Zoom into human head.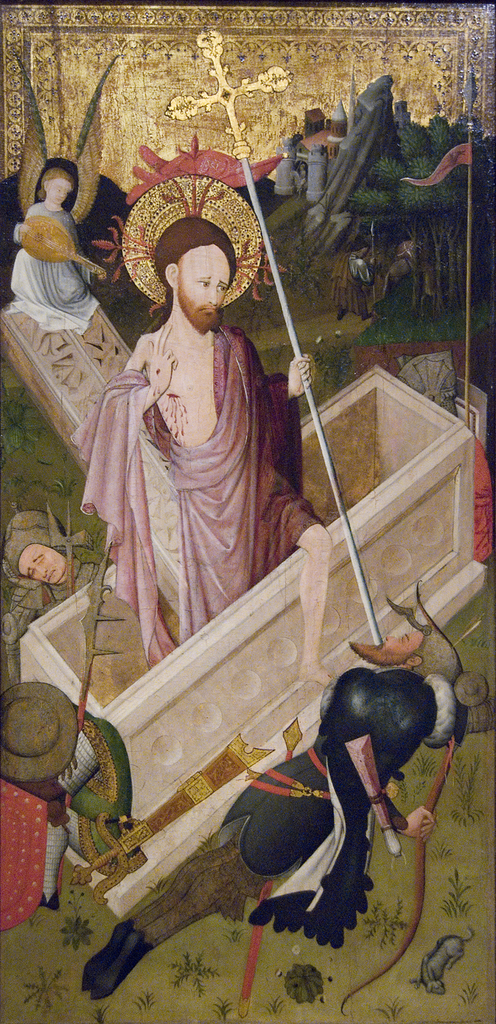
Zoom target: crop(350, 624, 463, 685).
